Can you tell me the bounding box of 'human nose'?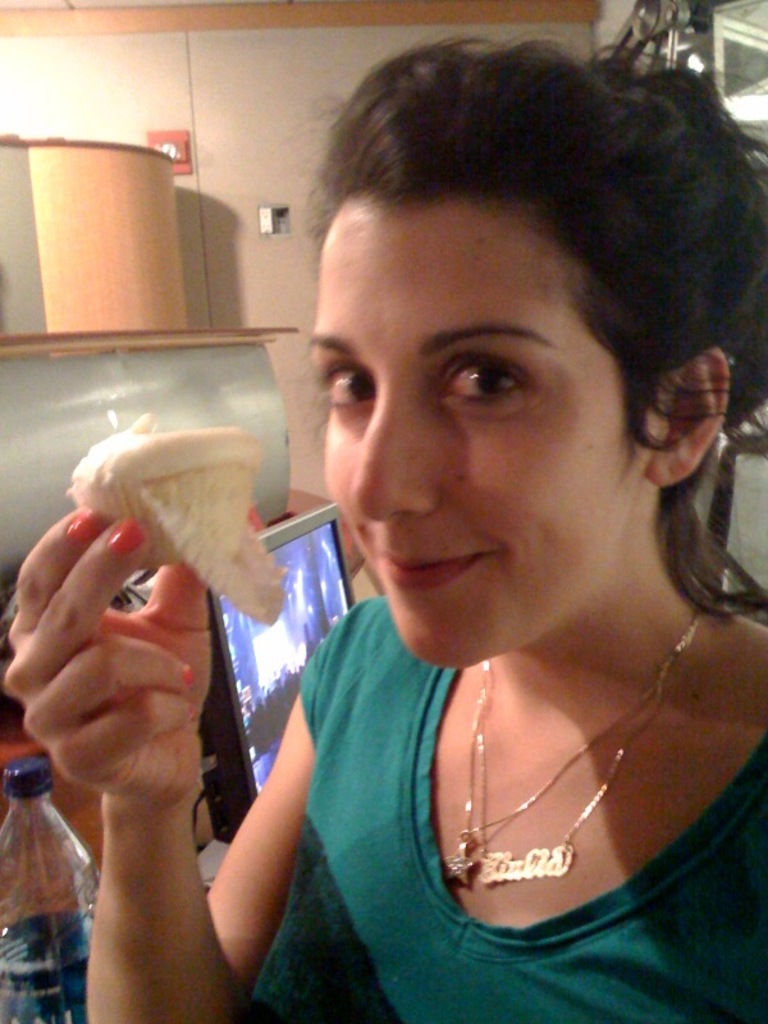
x1=360 y1=388 x2=454 y2=518.
